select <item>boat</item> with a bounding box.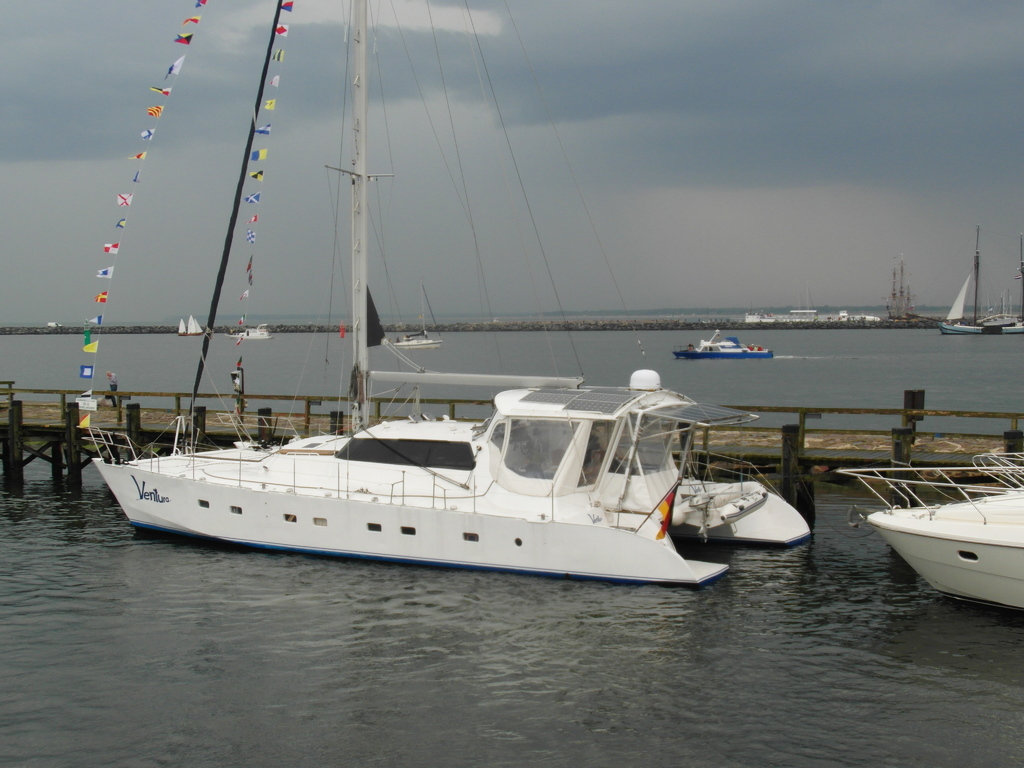
detection(397, 280, 444, 351).
